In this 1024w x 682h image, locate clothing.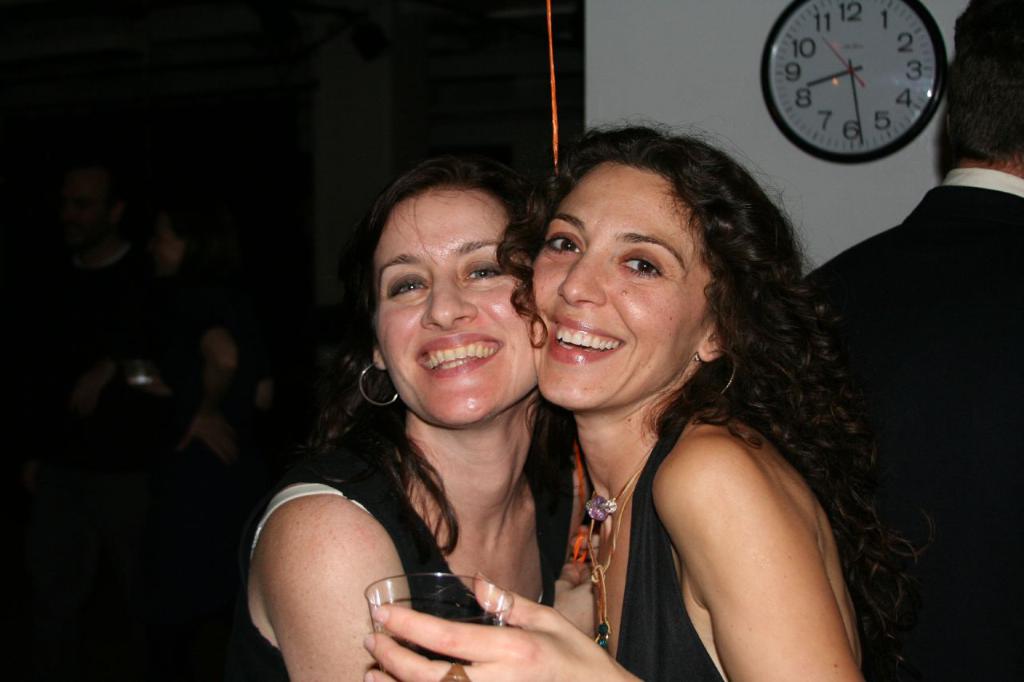
Bounding box: x1=218, y1=430, x2=567, y2=681.
